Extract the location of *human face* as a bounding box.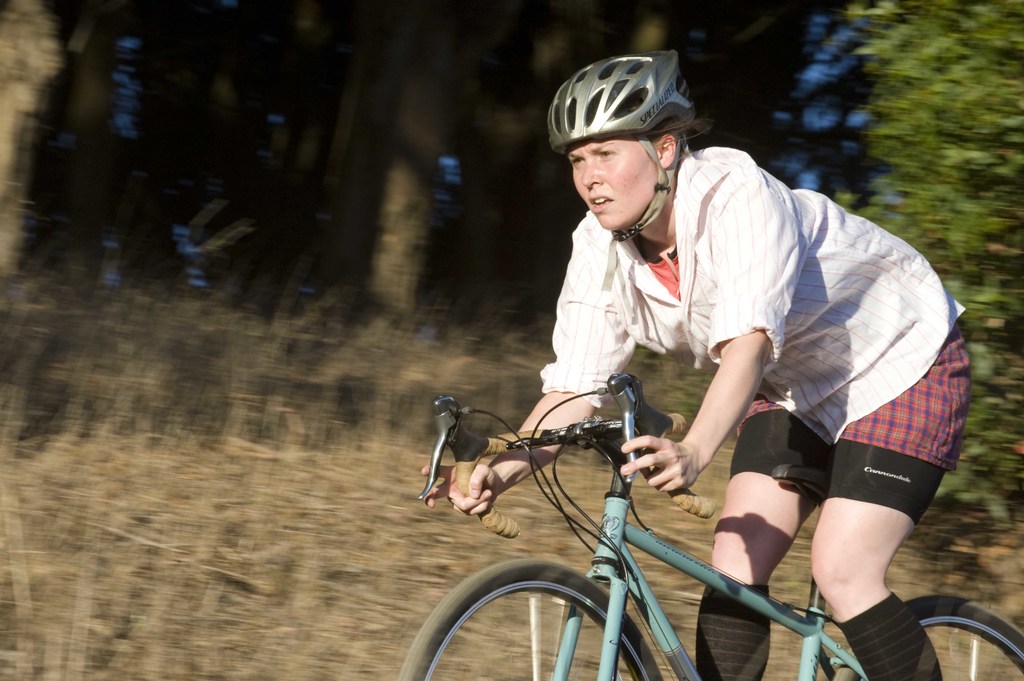
left=569, top=141, right=659, bottom=230.
